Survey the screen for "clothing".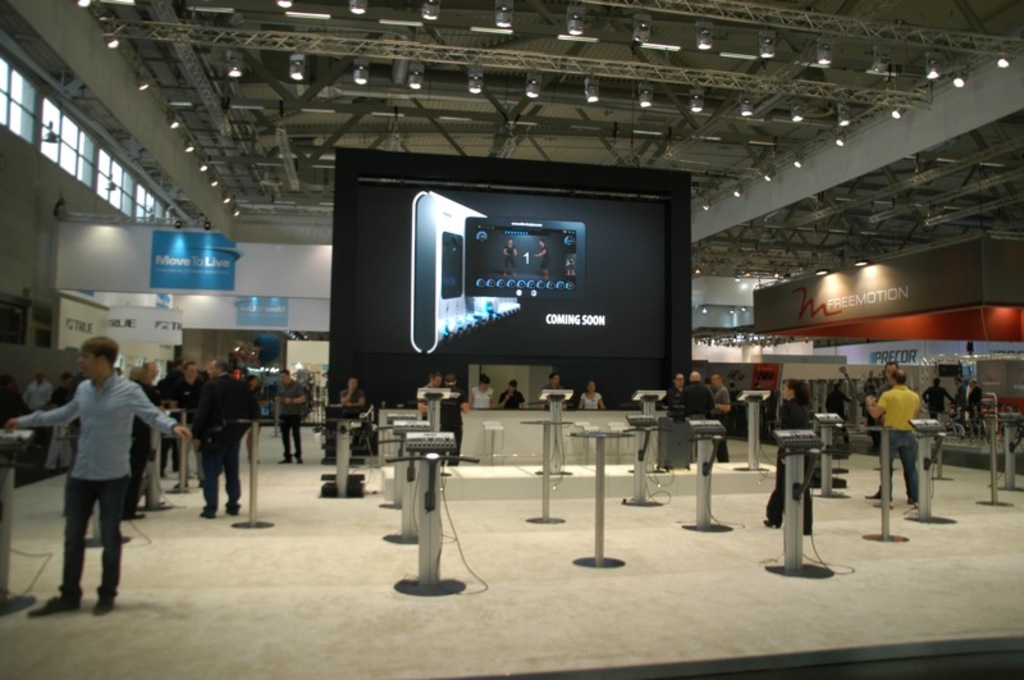
Survey found: box(472, 375, 493, 406).
